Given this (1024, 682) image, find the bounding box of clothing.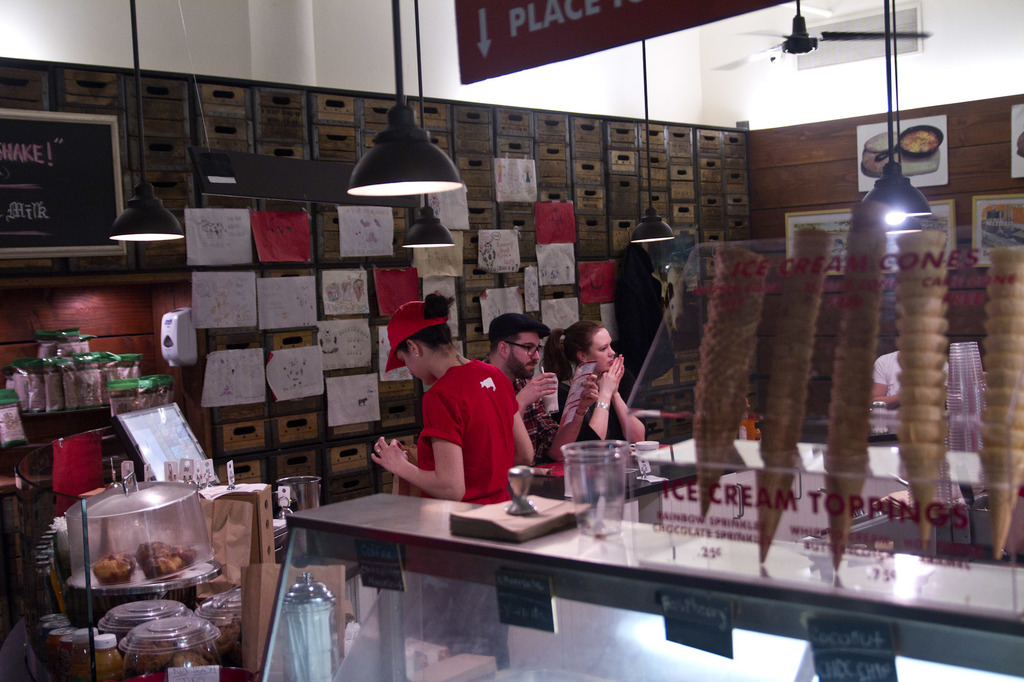
(x1=404, y1=344, x2=534, y2=506).
